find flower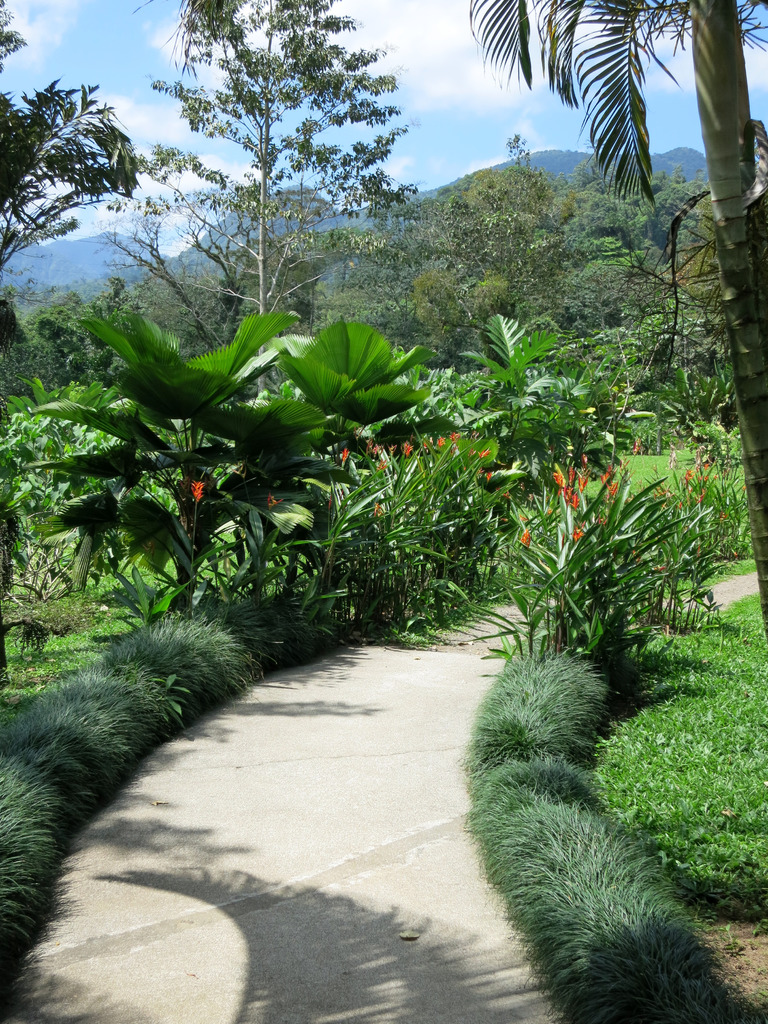
(518, 529, 532, 548)
